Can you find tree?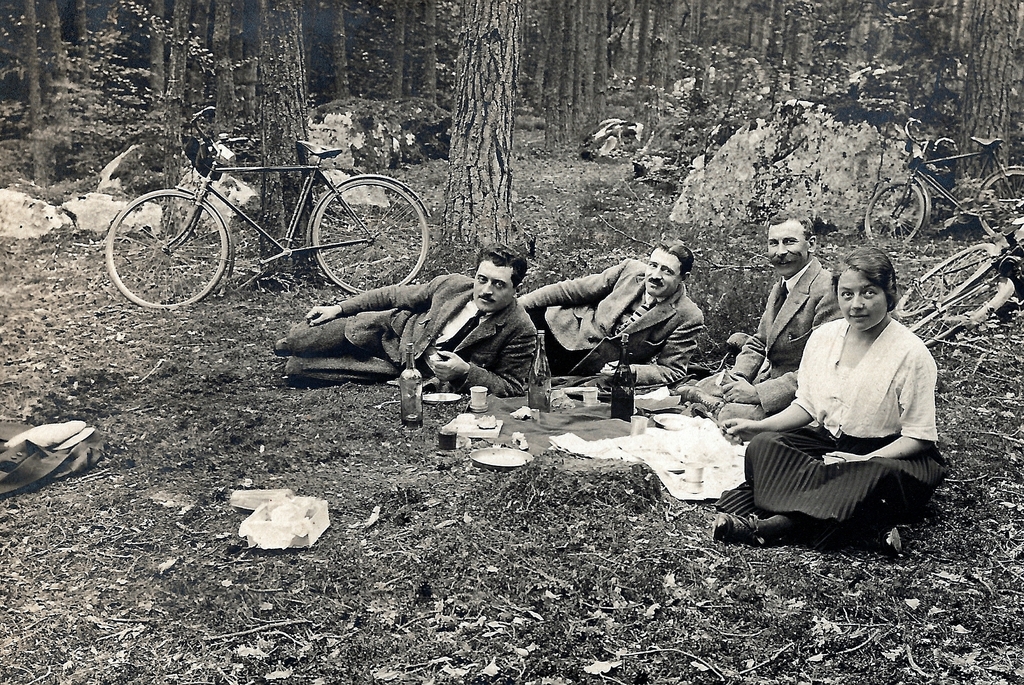
Yes, bounding box: <bbox>17, 0, 90, 195</bbox>.
